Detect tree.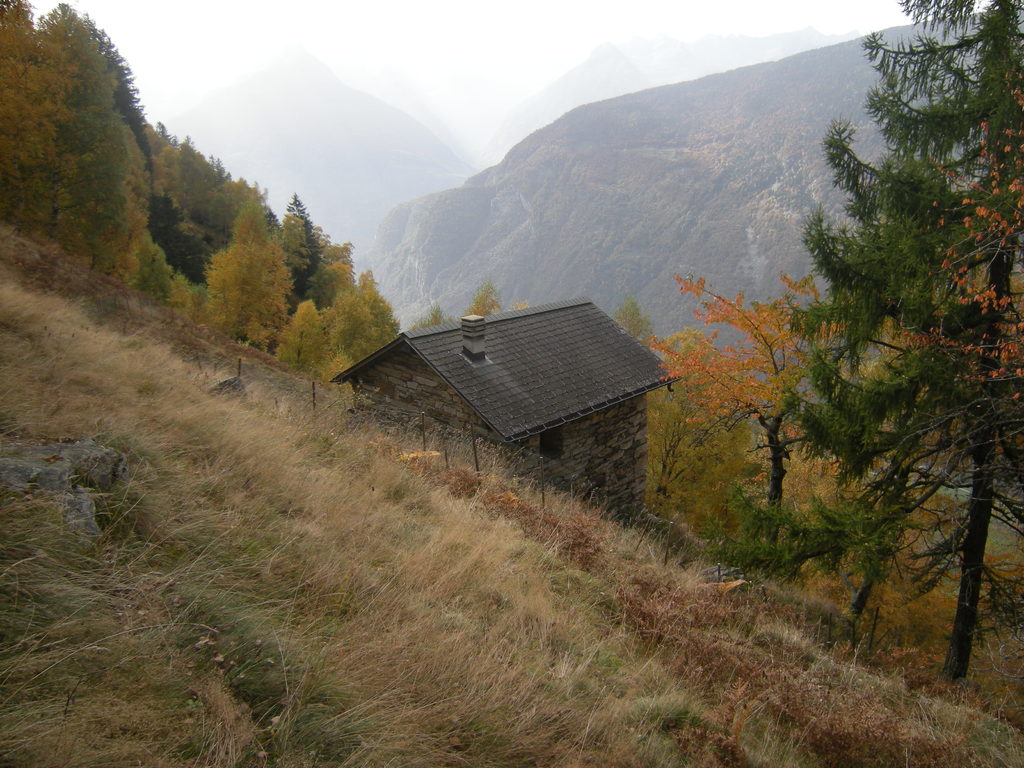
Detected at box(866, 58, 1023, 700).
